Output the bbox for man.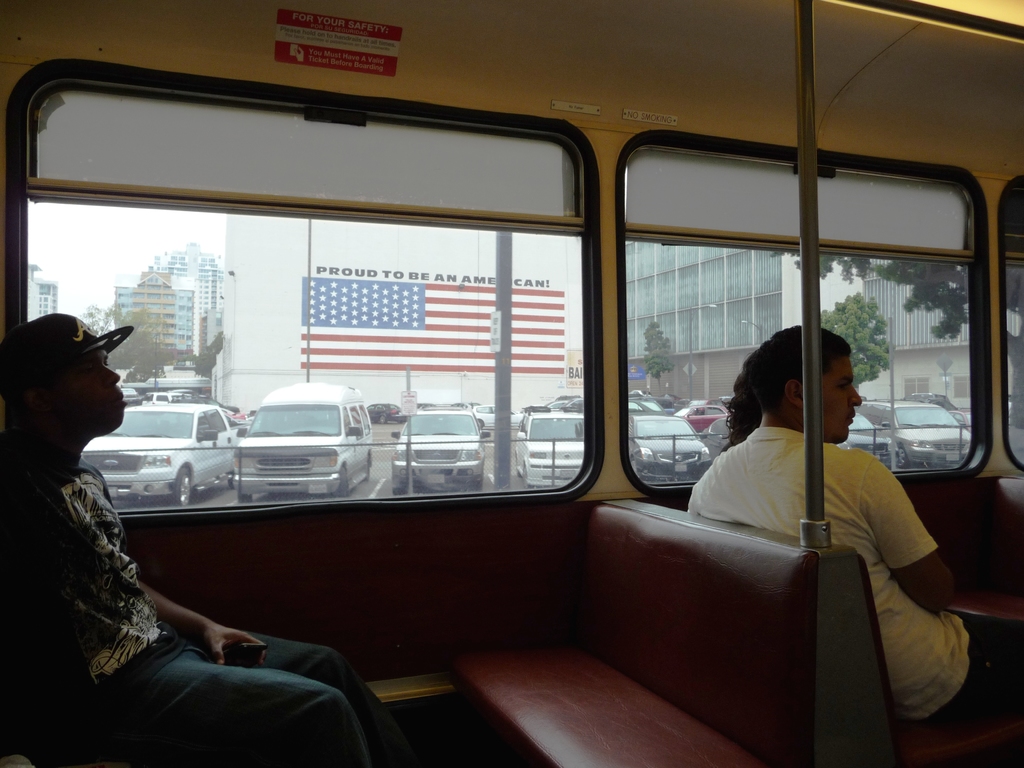
box=[0, 306, 392, 767].
